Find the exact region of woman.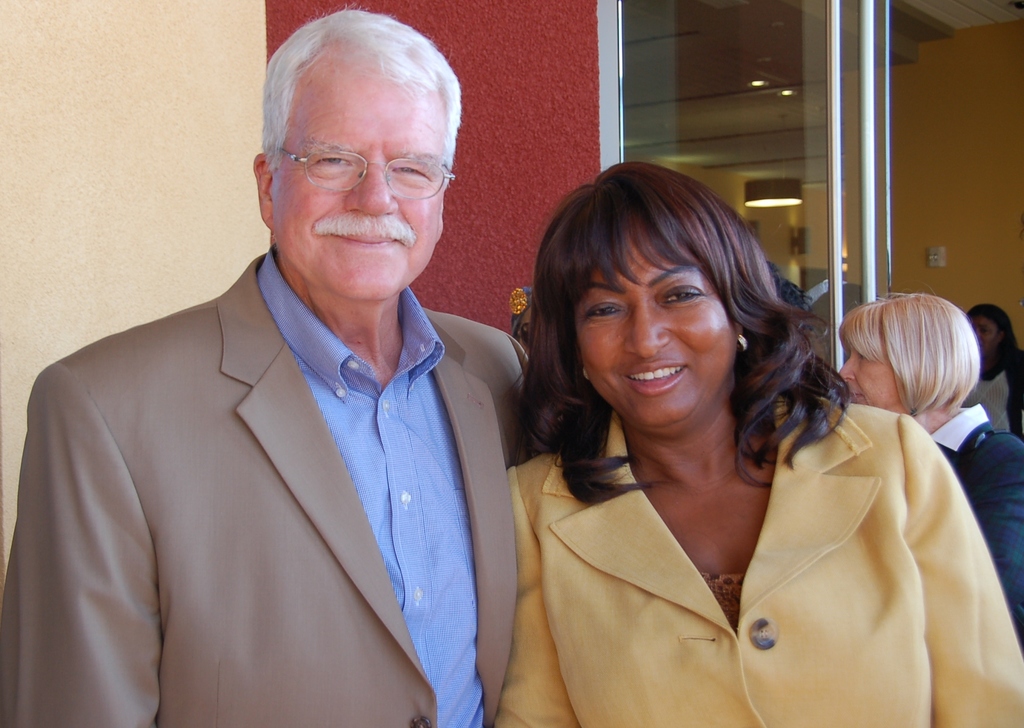
Exact region: rect(477, 182, 956, 727).
